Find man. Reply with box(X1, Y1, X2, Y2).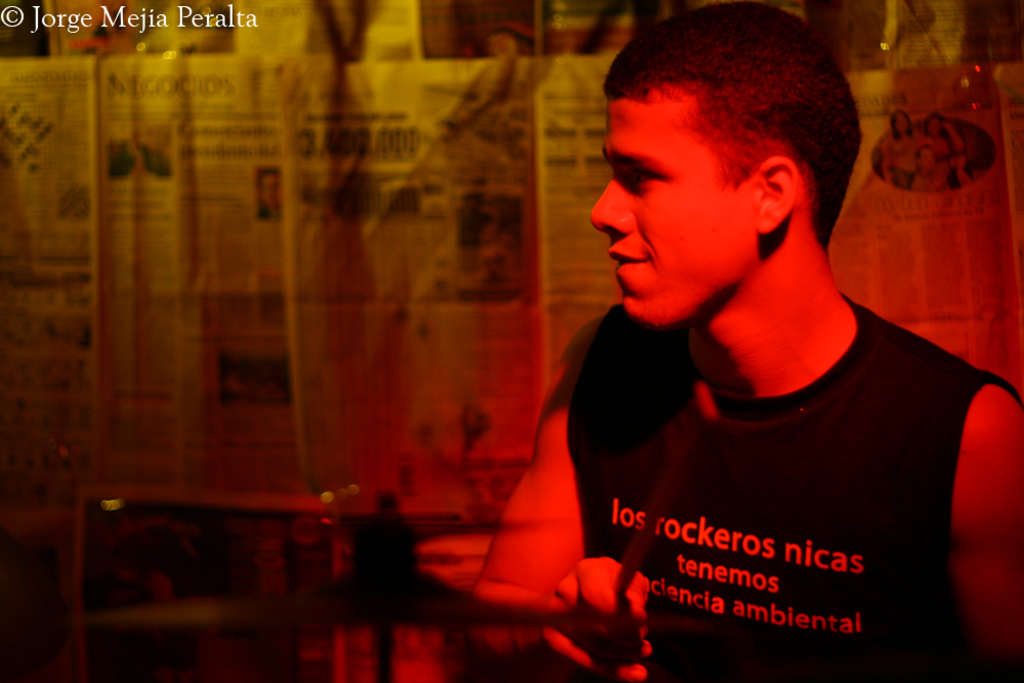
box(466, 0, 1023, 682).
